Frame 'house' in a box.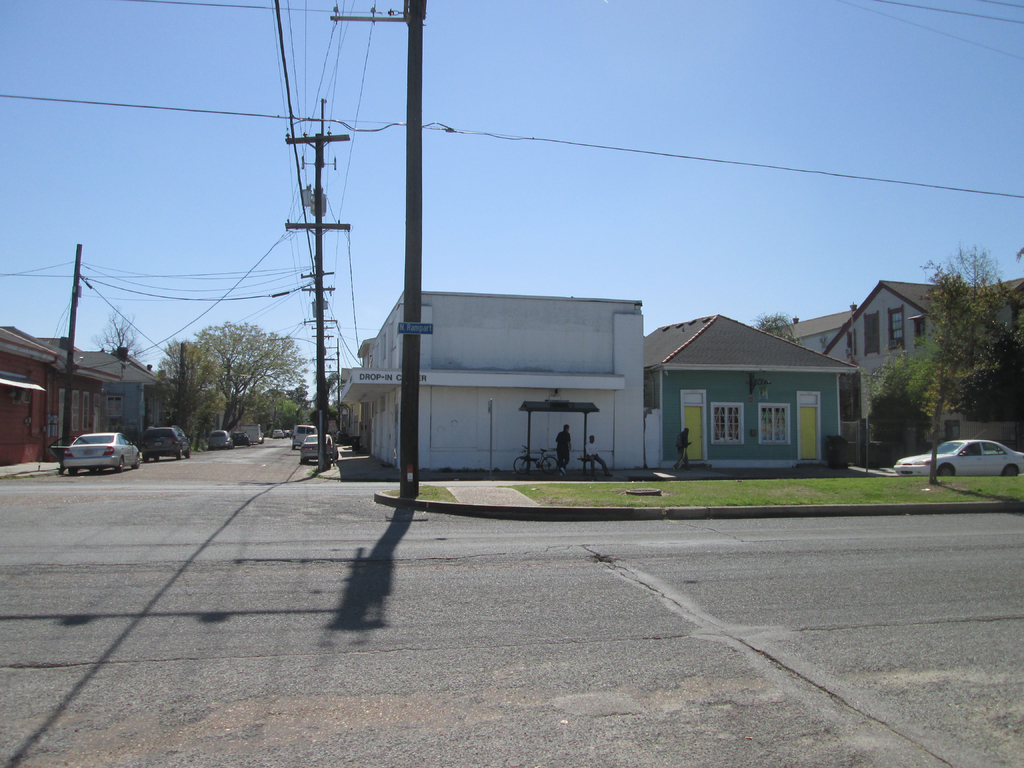
[left=0, top=325, right=123, bottom=463].
